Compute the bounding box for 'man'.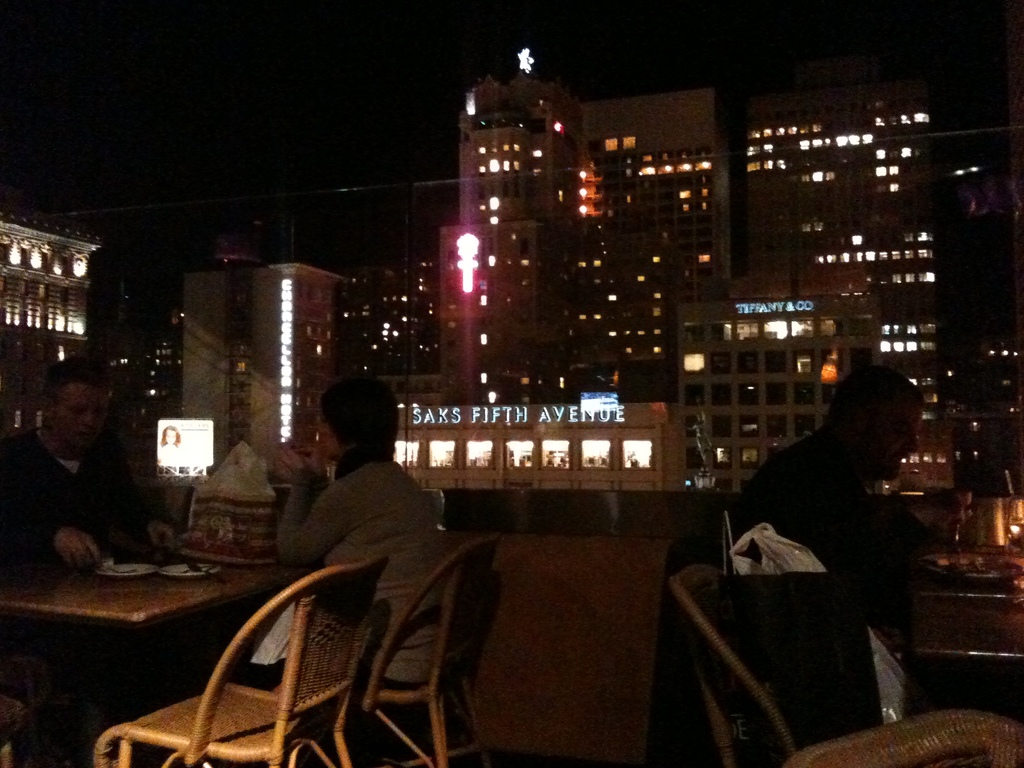
(12,353,148,594).
